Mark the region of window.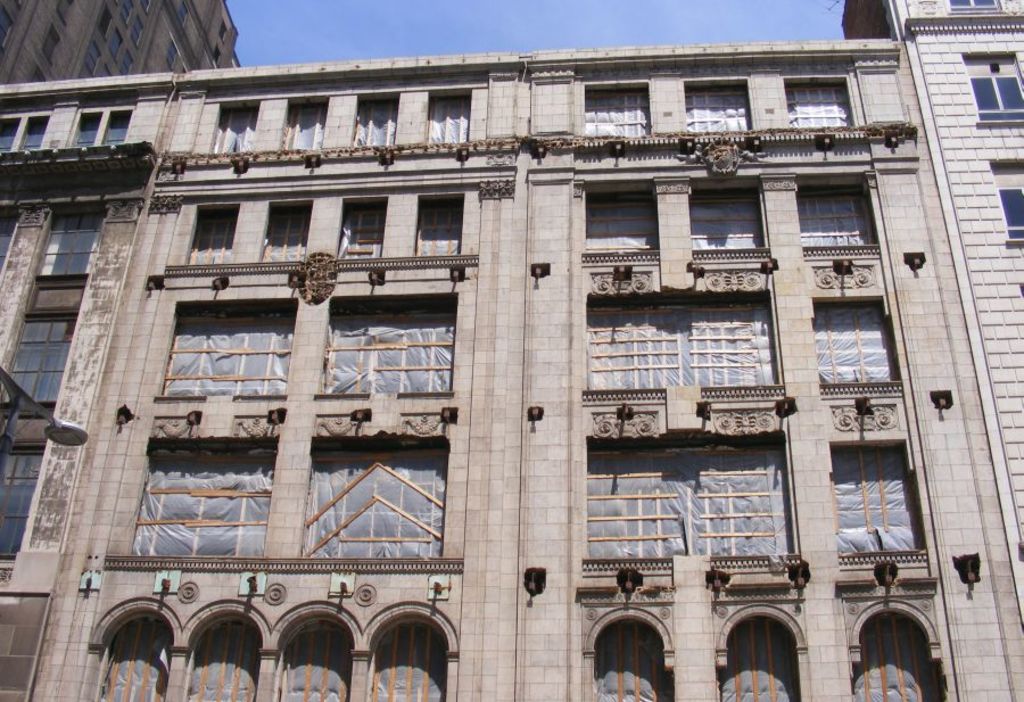
Region: pyautogui.locateOnScreen(428, 92, 473, 146).
